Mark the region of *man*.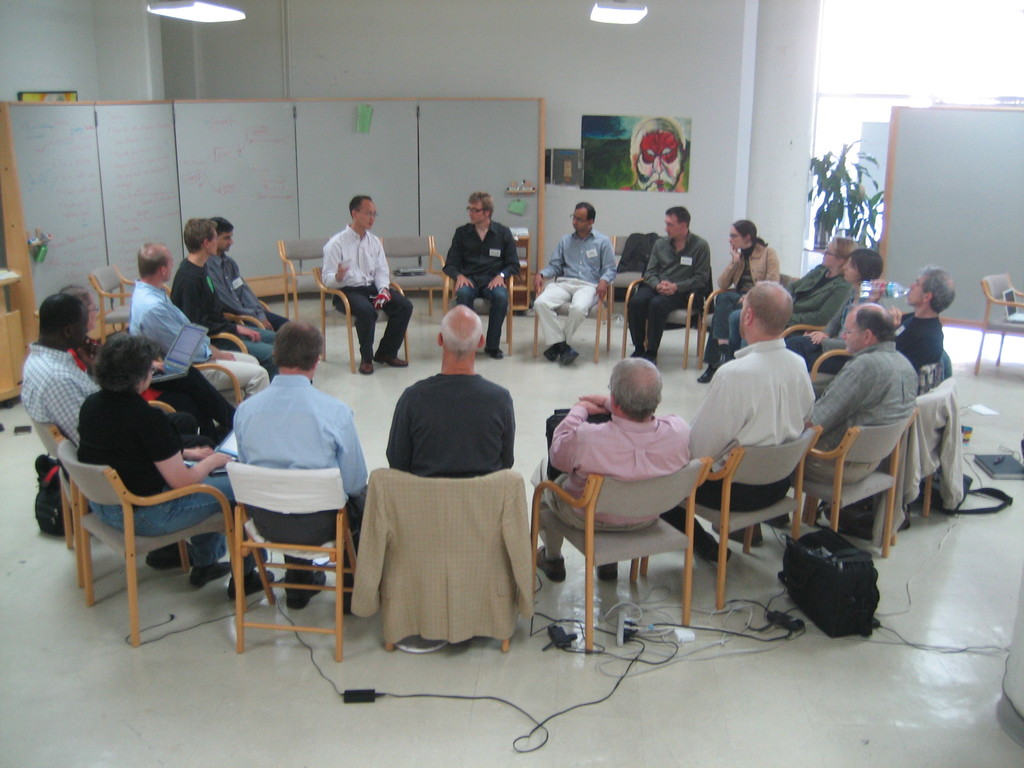
Region: bbox(532, 356, 691, 582).
